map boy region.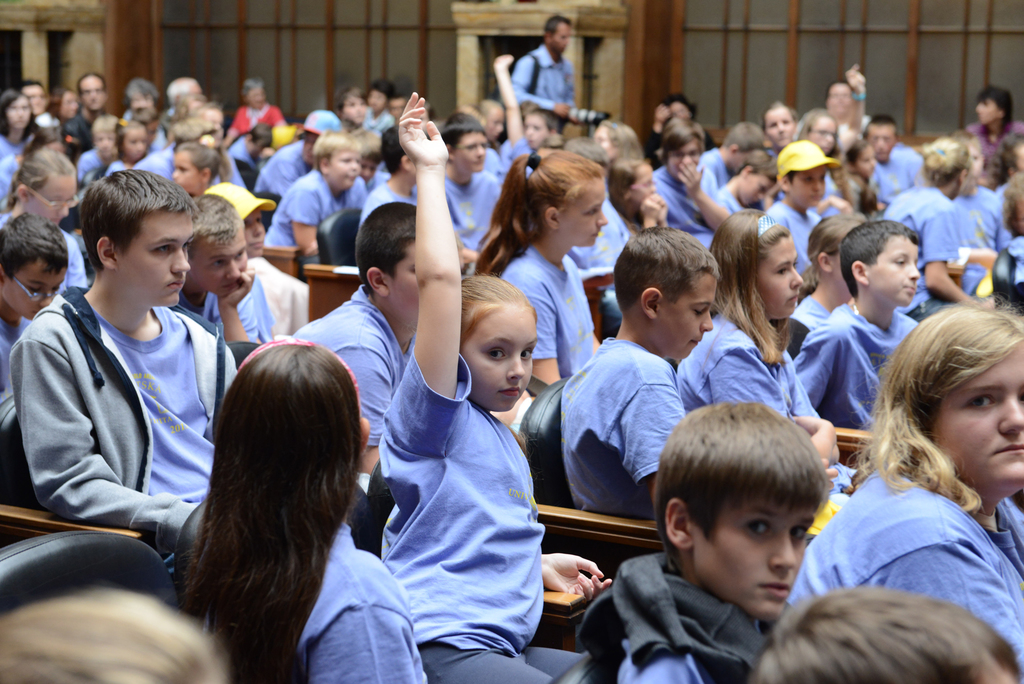
Mapped to (left=769, top=140, right=823, bottom=282).
